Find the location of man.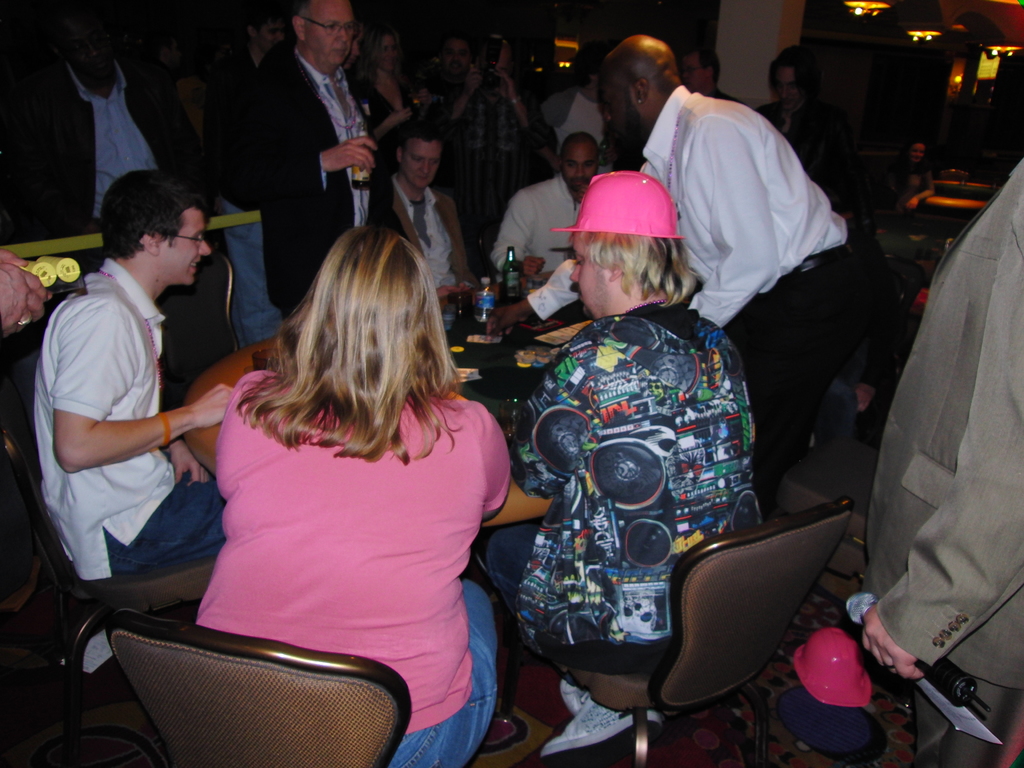
Location: <box>226,0,385,325</box>.
